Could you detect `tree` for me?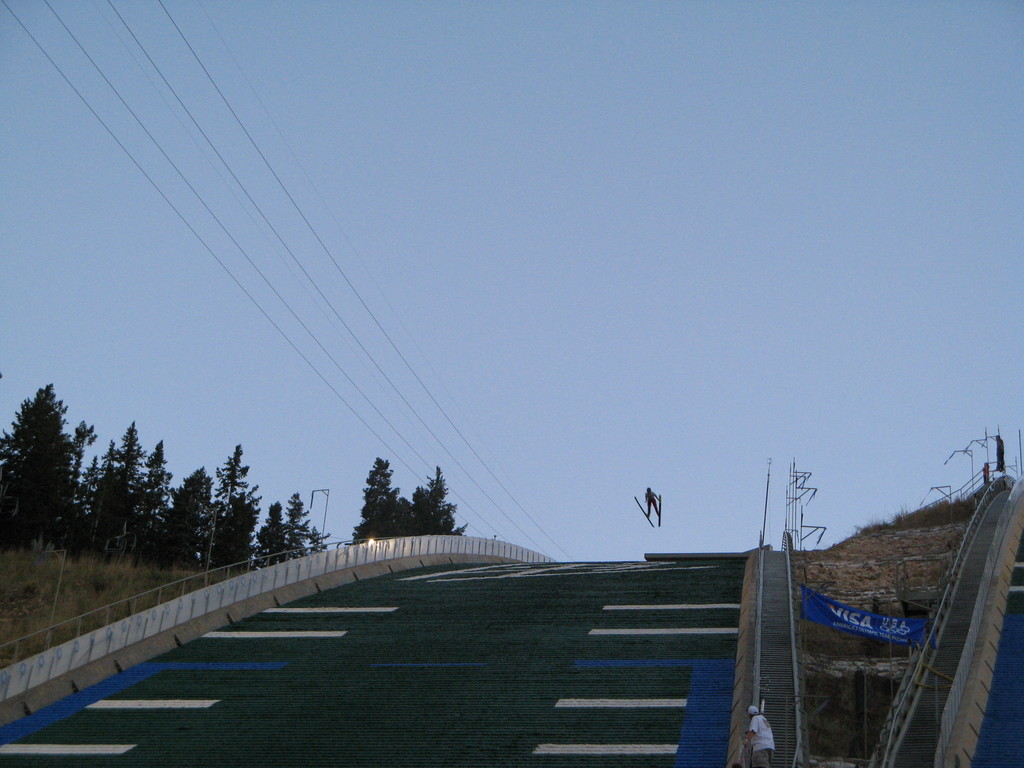
Detection result: locate(207, 483, 260, 584).
